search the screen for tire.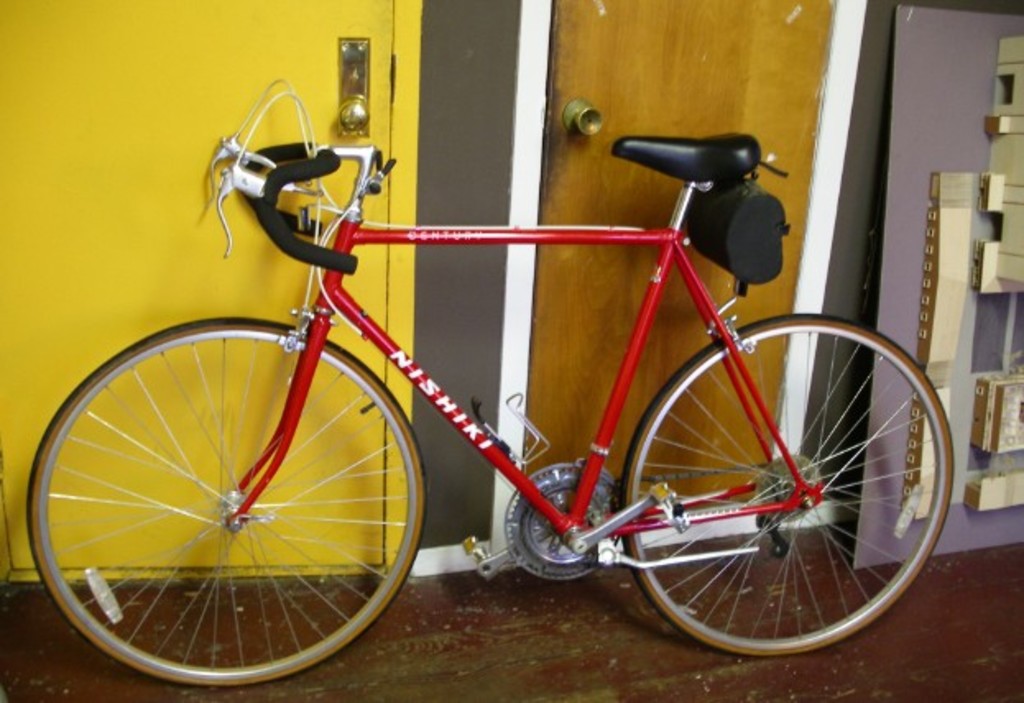
Found at (left=621, top=307, right=955, bottom=654).
